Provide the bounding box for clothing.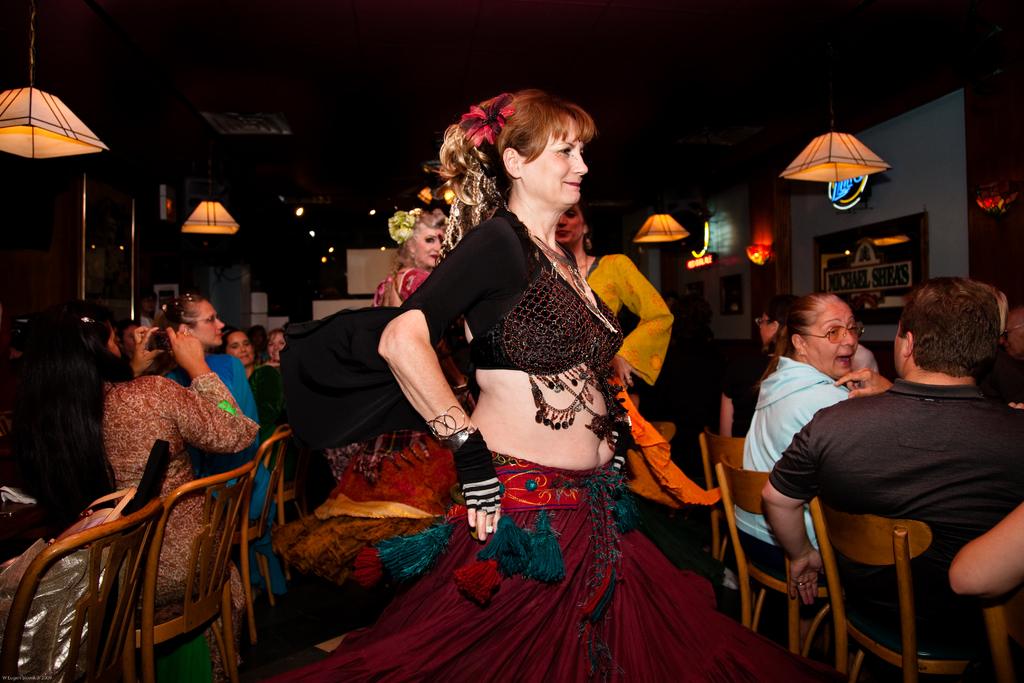
[x1=769, y1=375, x2=1023, y2=661].
